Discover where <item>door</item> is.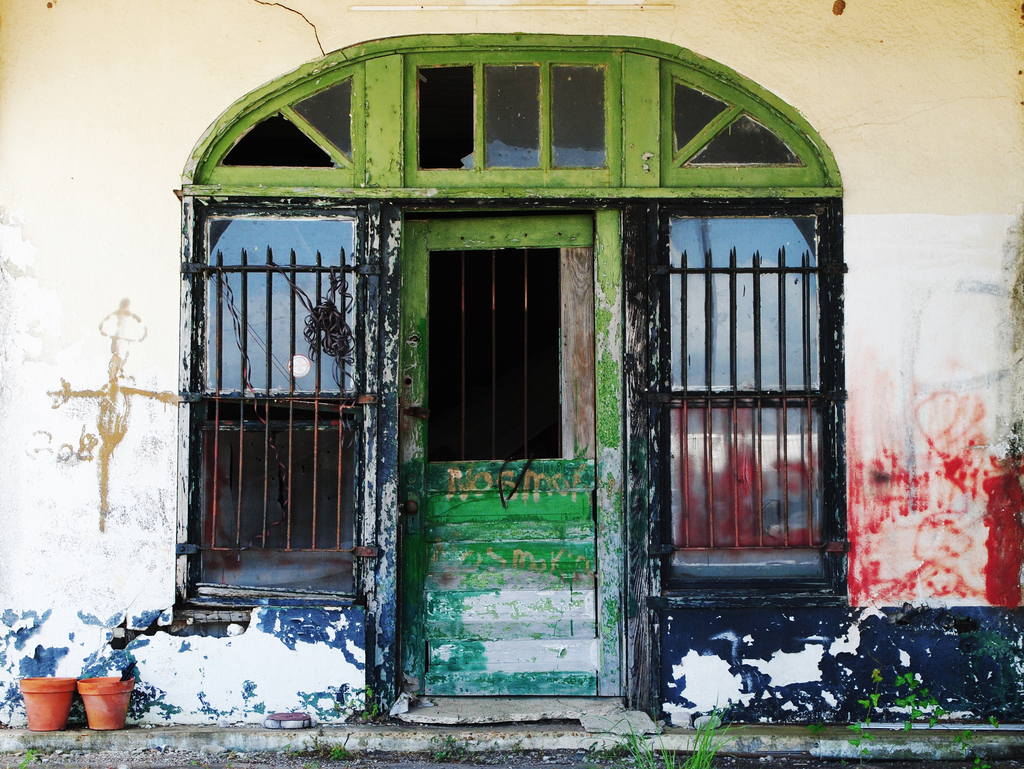
Discovered at (x1=397, y1=214, x2=596, y2=694).
